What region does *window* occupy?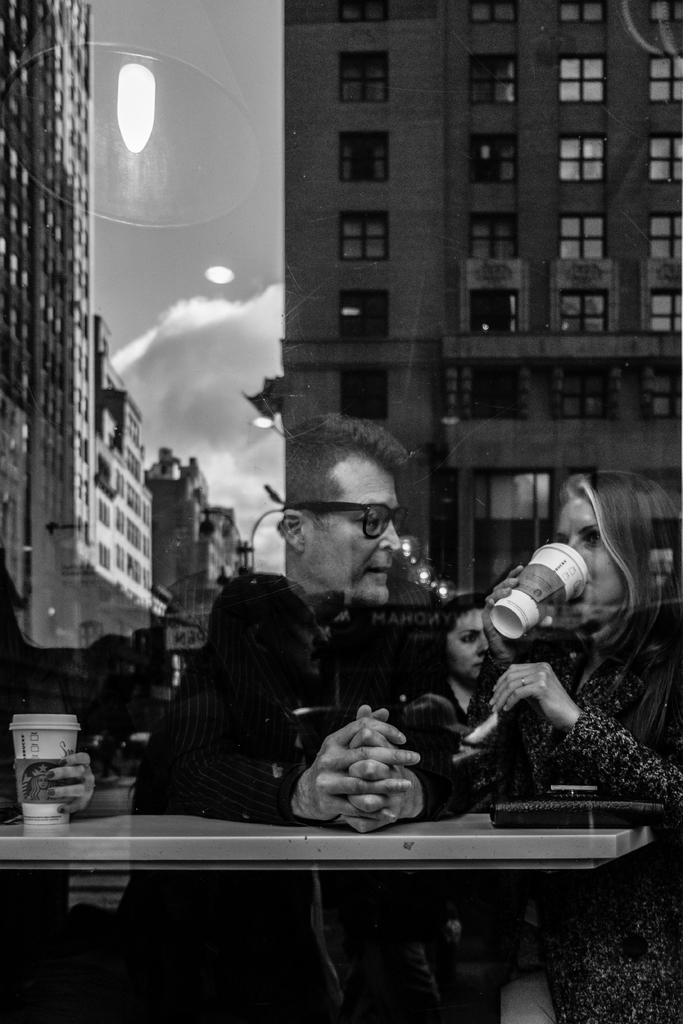
region(647, 47, 682, 106).
